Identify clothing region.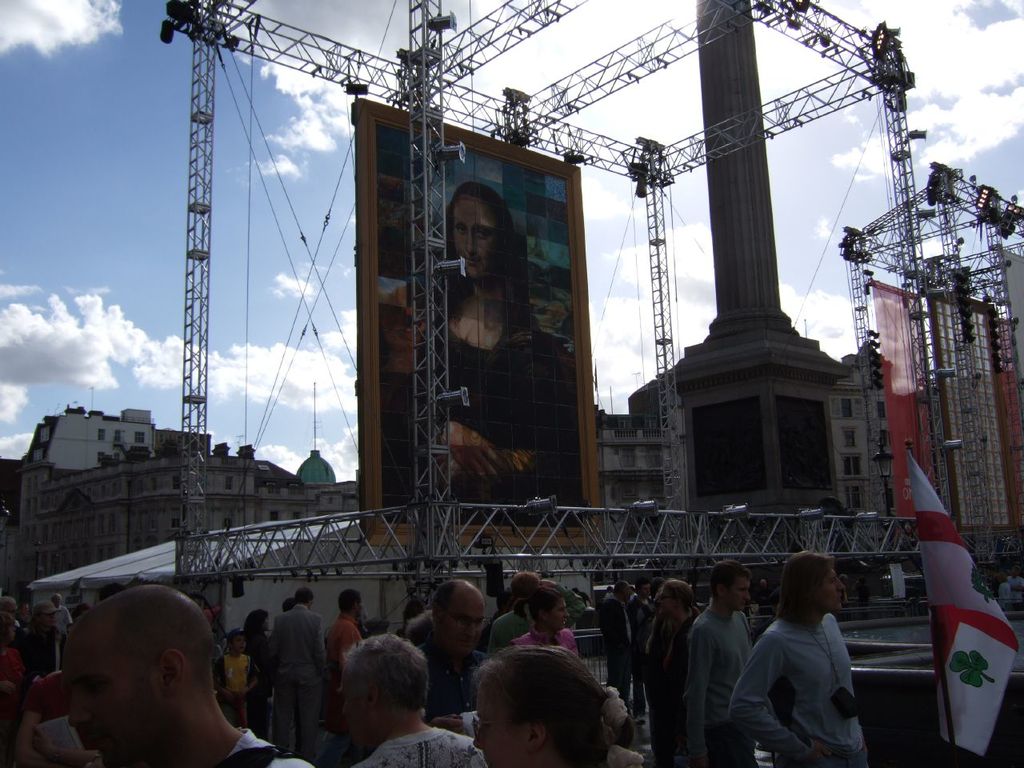
Region: bbox(611, 744, 656, 767).
